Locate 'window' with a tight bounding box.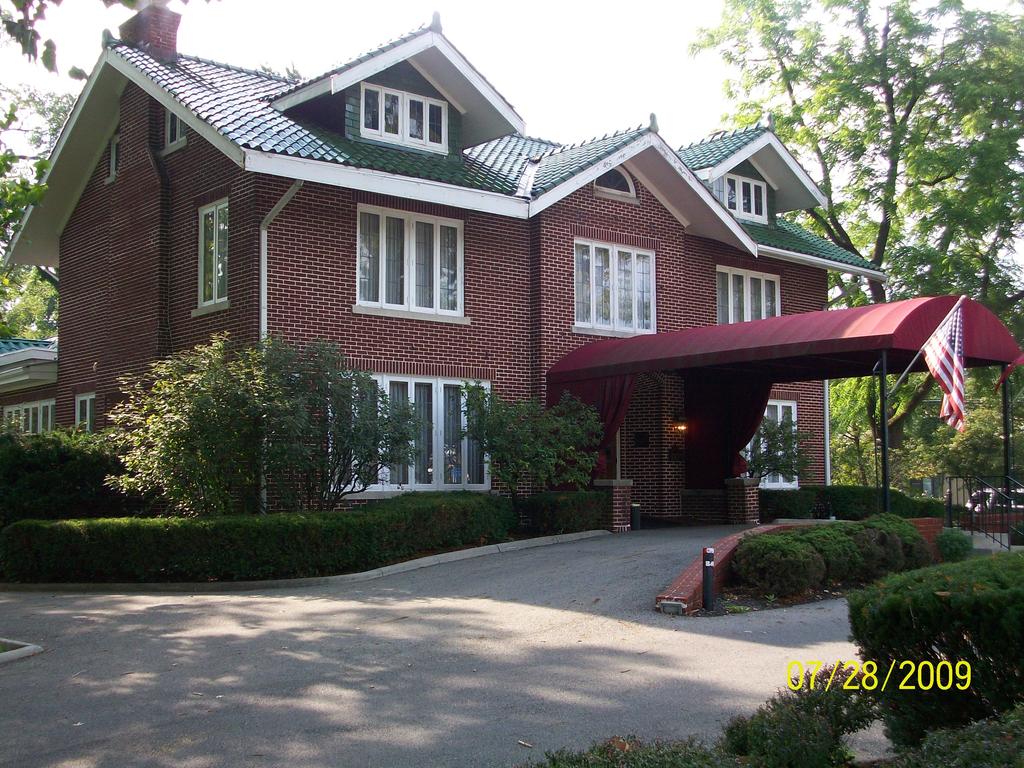
<box>743,401,801,490</box>.
